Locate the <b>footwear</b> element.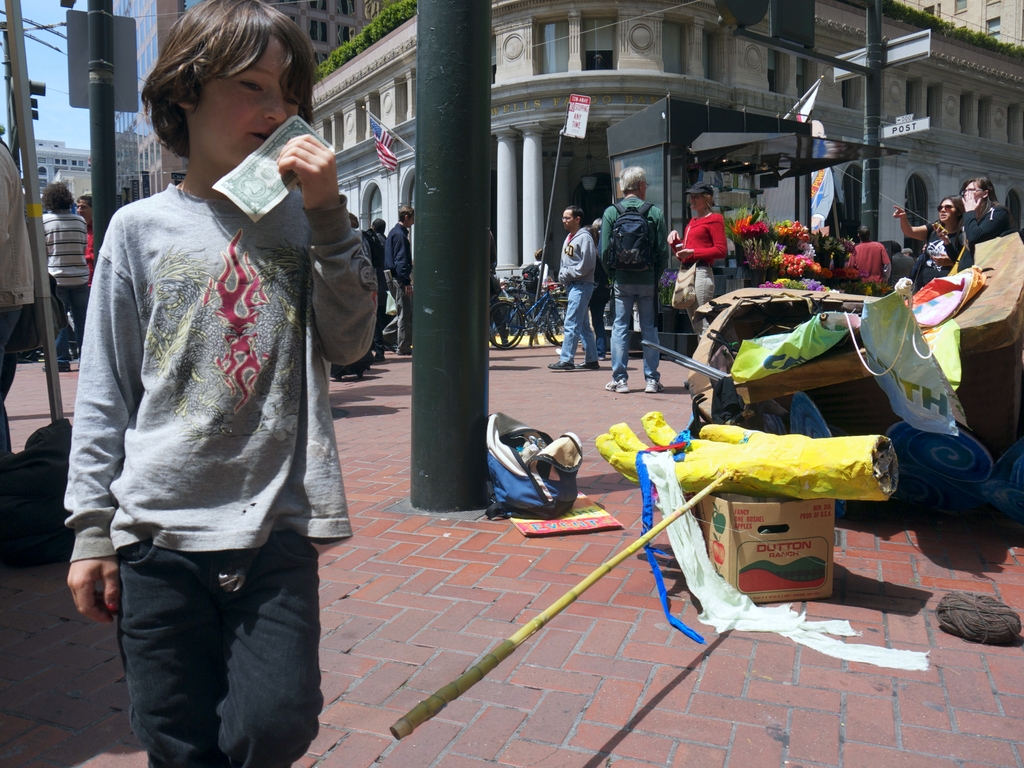
Element bbox: <region>603, 378, 629, 388</region>.
